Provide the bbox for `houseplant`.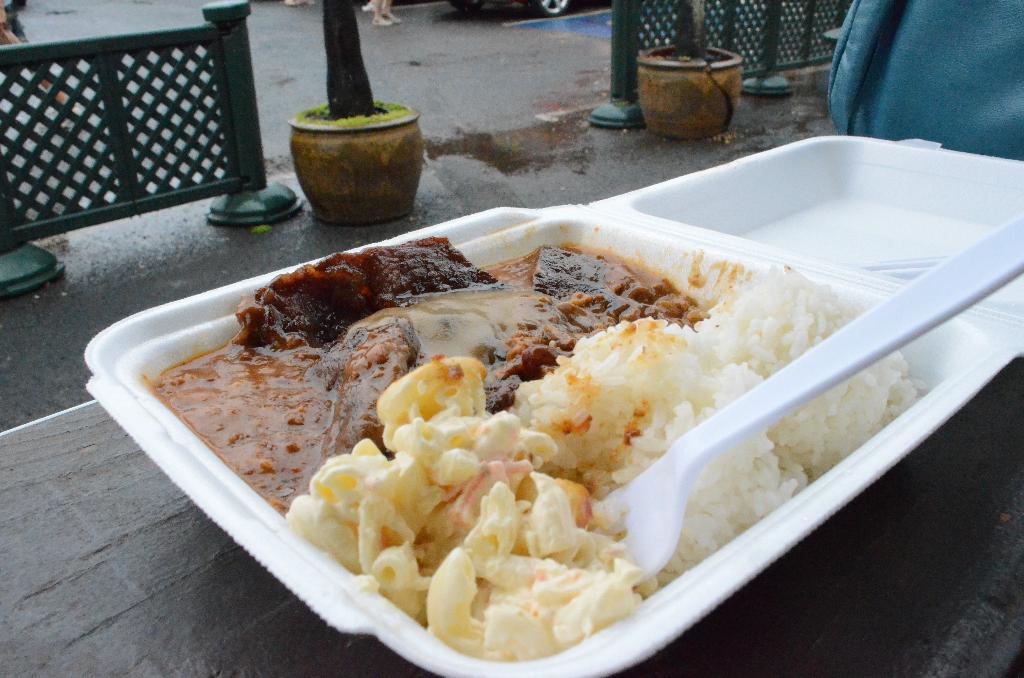
[left=635, top=0, right=741, bottom=134].
